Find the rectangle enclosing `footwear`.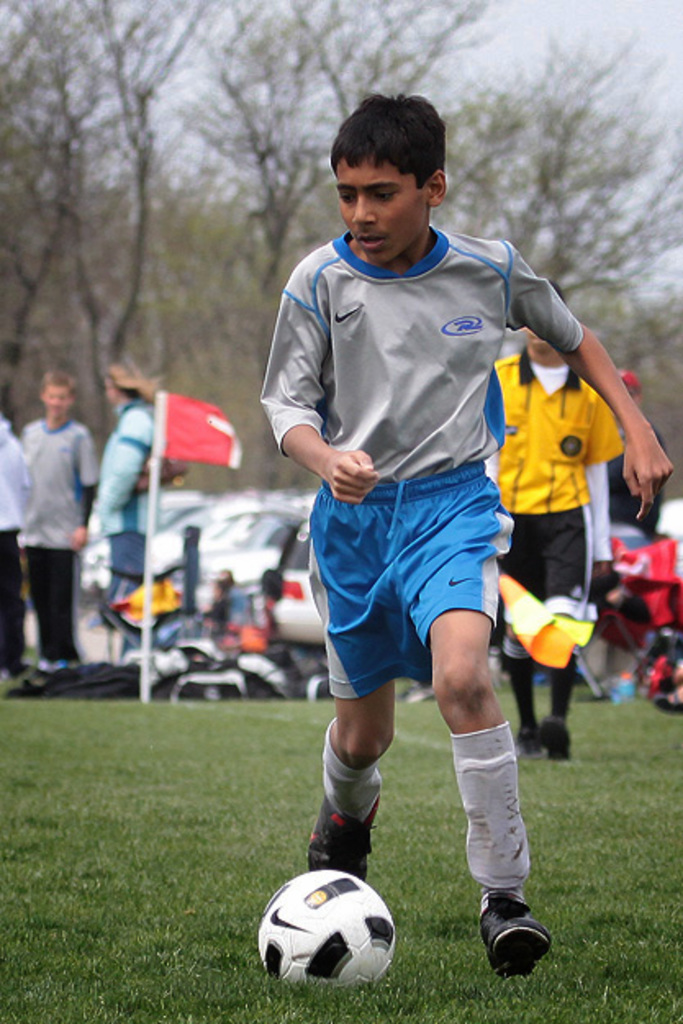
296/745/390/903.
